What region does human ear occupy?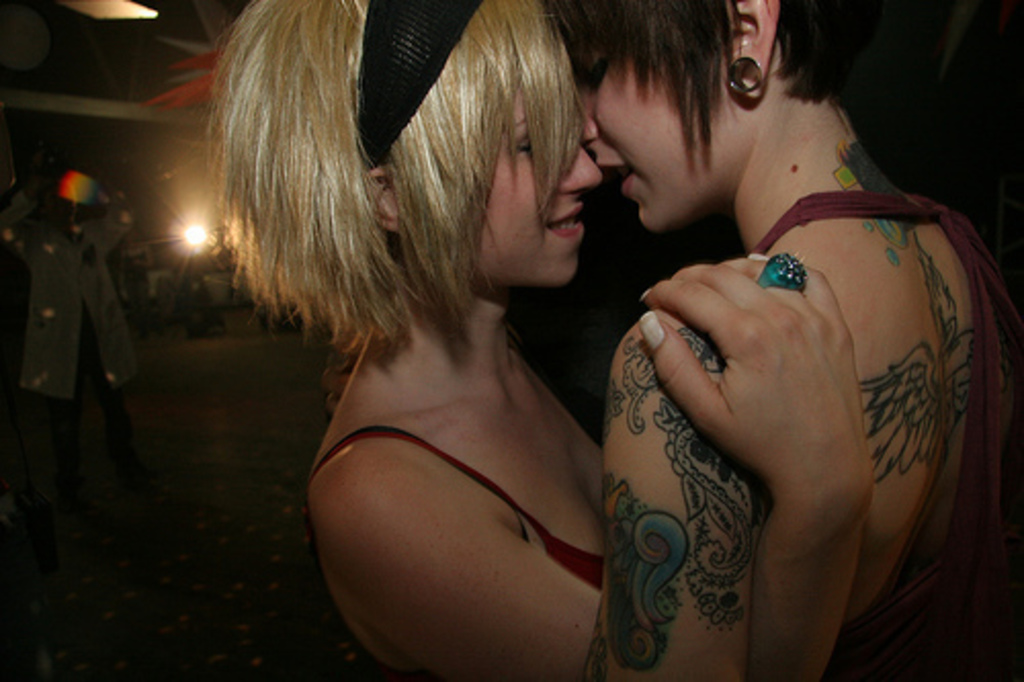
pyautogui.locateOnScreen(358, 172, 412, 236).
